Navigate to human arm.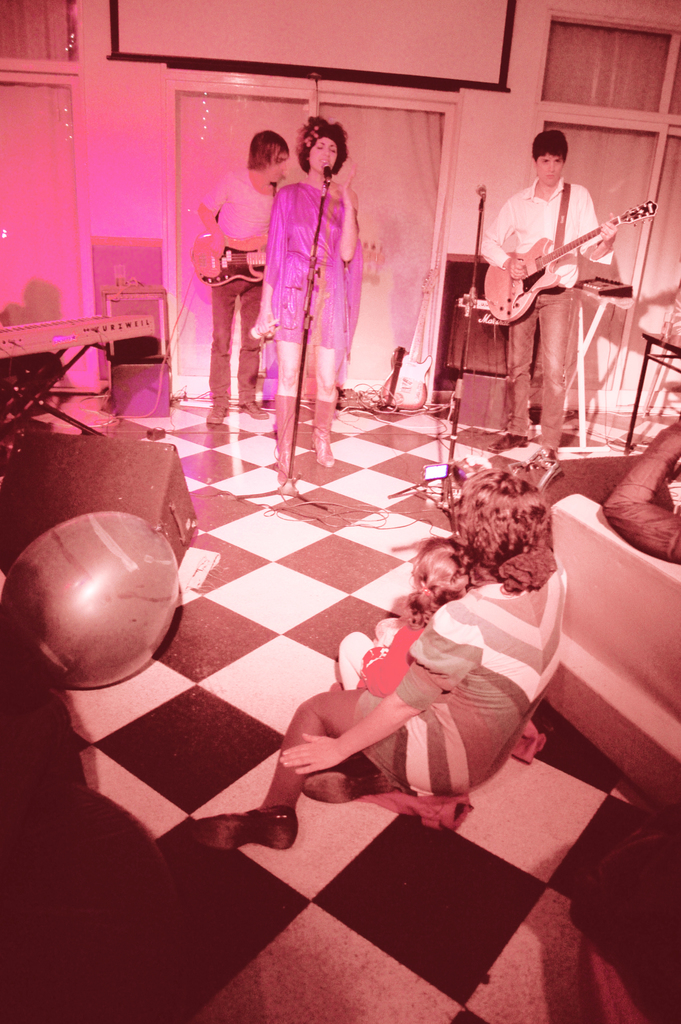
Navigation target: detection(341, 173, 359, 259).
